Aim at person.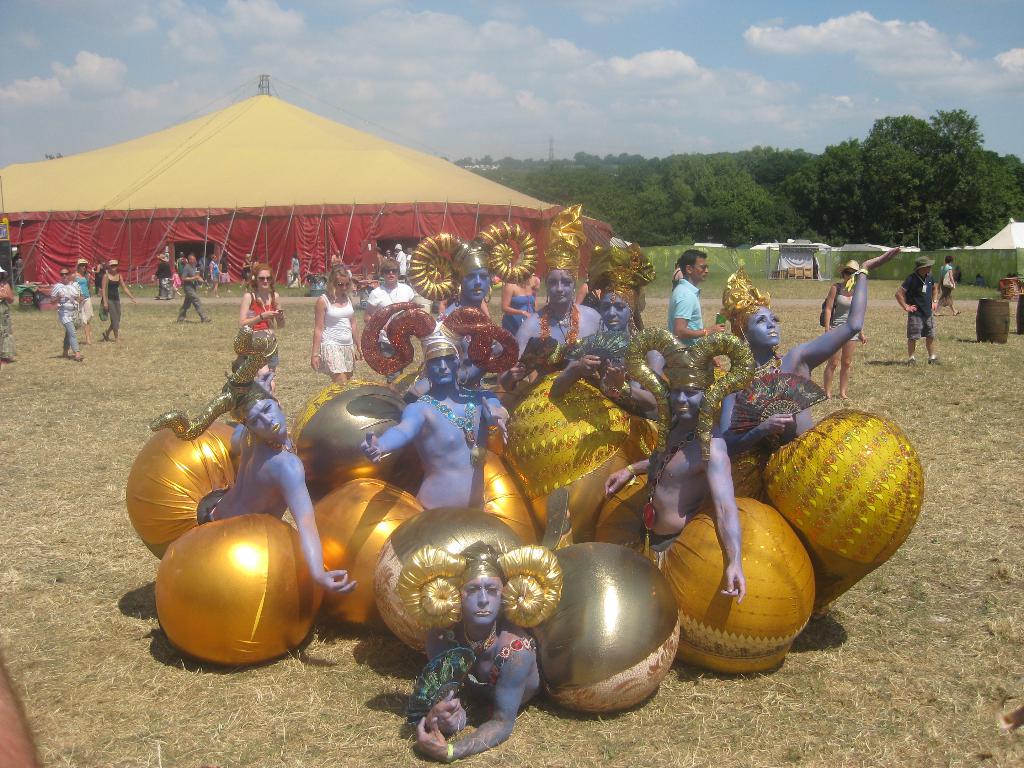
Aimed at (667,262,684,291).
